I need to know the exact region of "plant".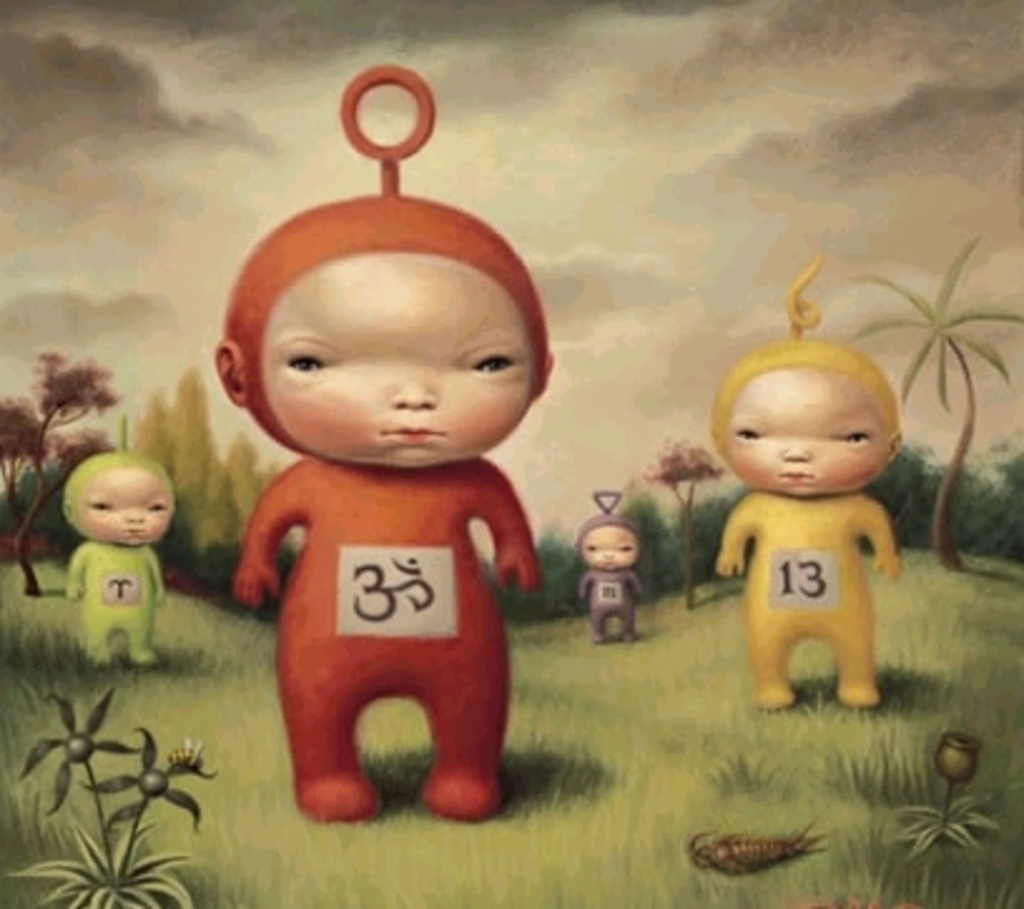
Region: bbox=(883, 728, 1011, 896).
